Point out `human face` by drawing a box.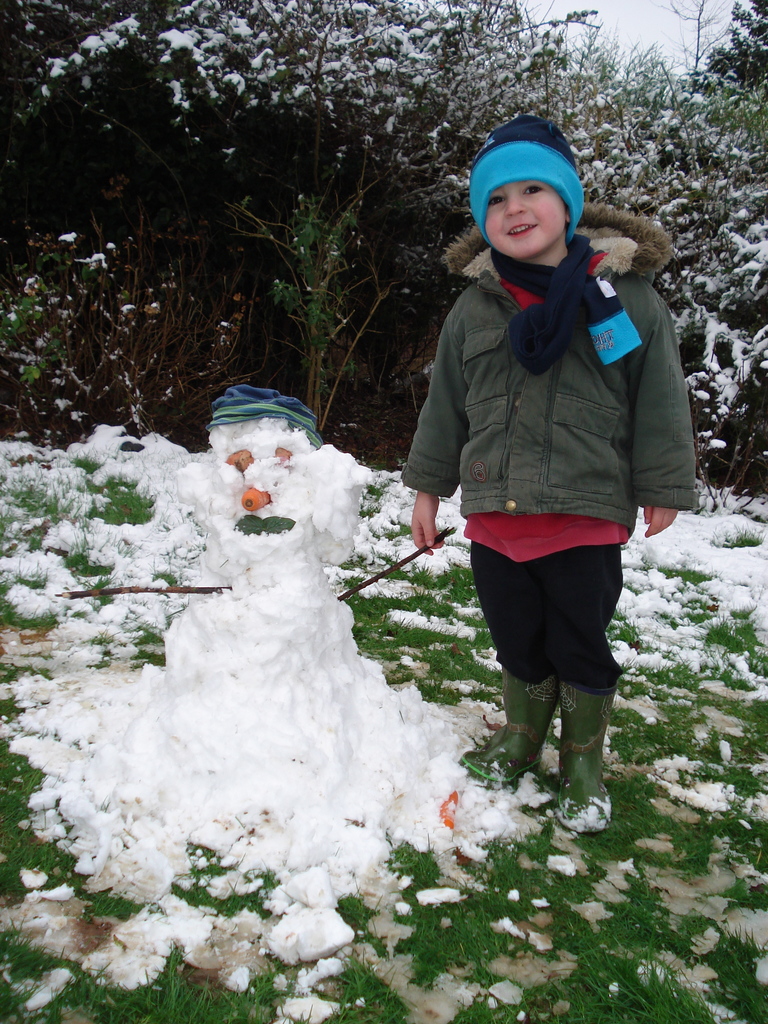
484/181/561/257.
